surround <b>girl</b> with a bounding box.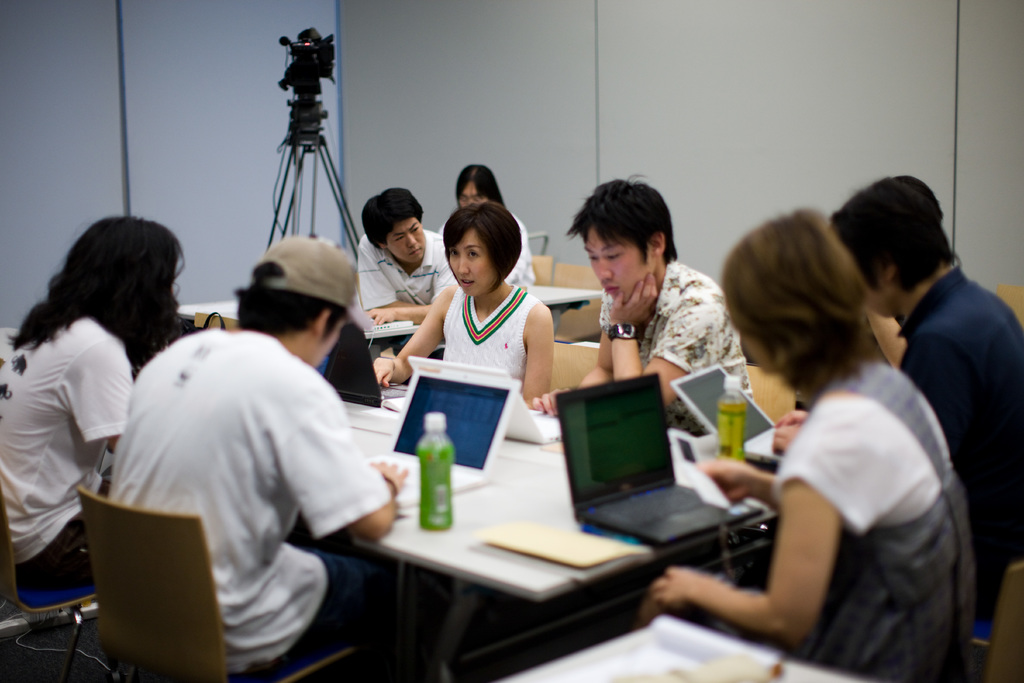
pyautogui.locateOnScreen(630, 210, 973, 682).
